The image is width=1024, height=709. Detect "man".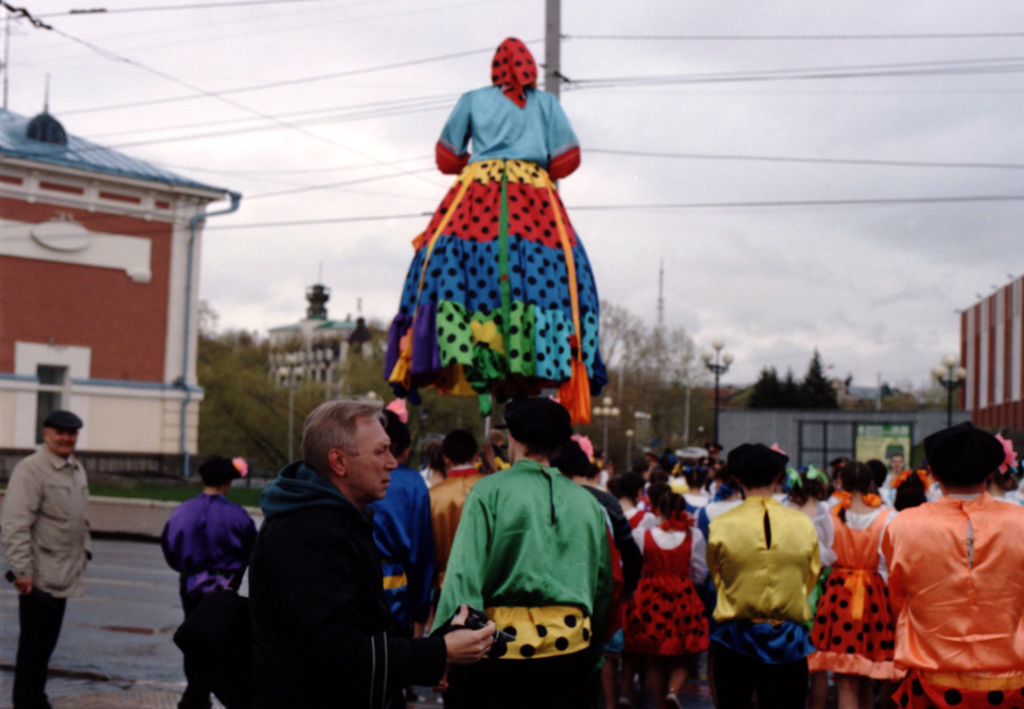
Detection: BBox(3, 403, 94, 661).
